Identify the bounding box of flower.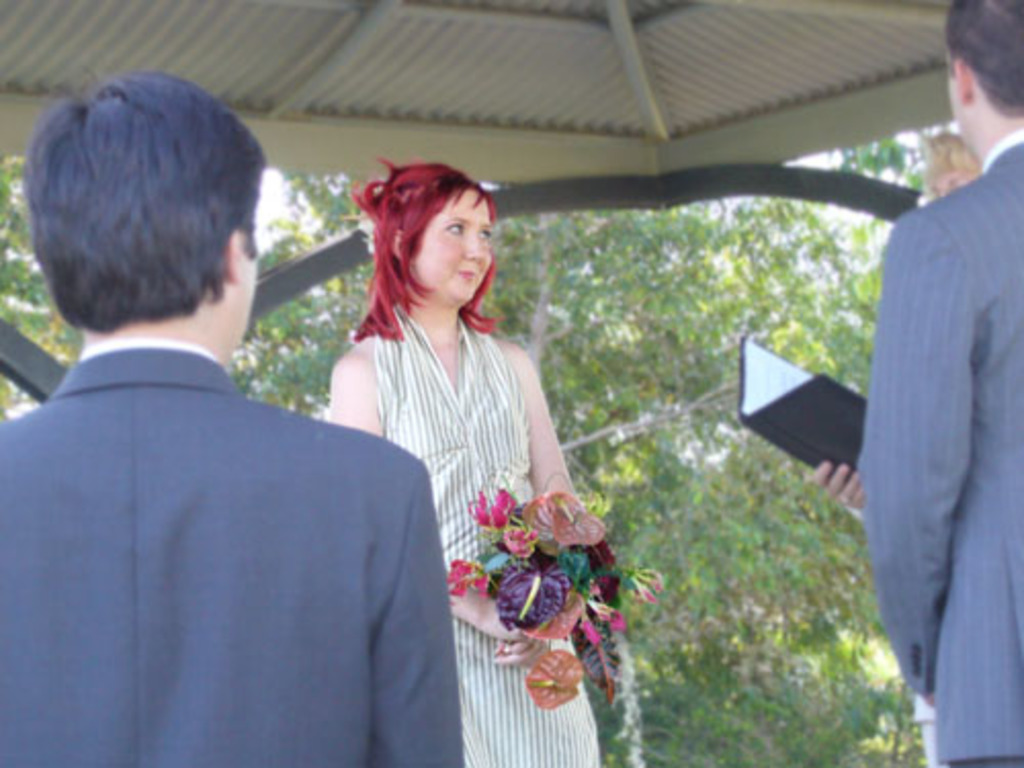
select_region(584, 621, 600, 643).
